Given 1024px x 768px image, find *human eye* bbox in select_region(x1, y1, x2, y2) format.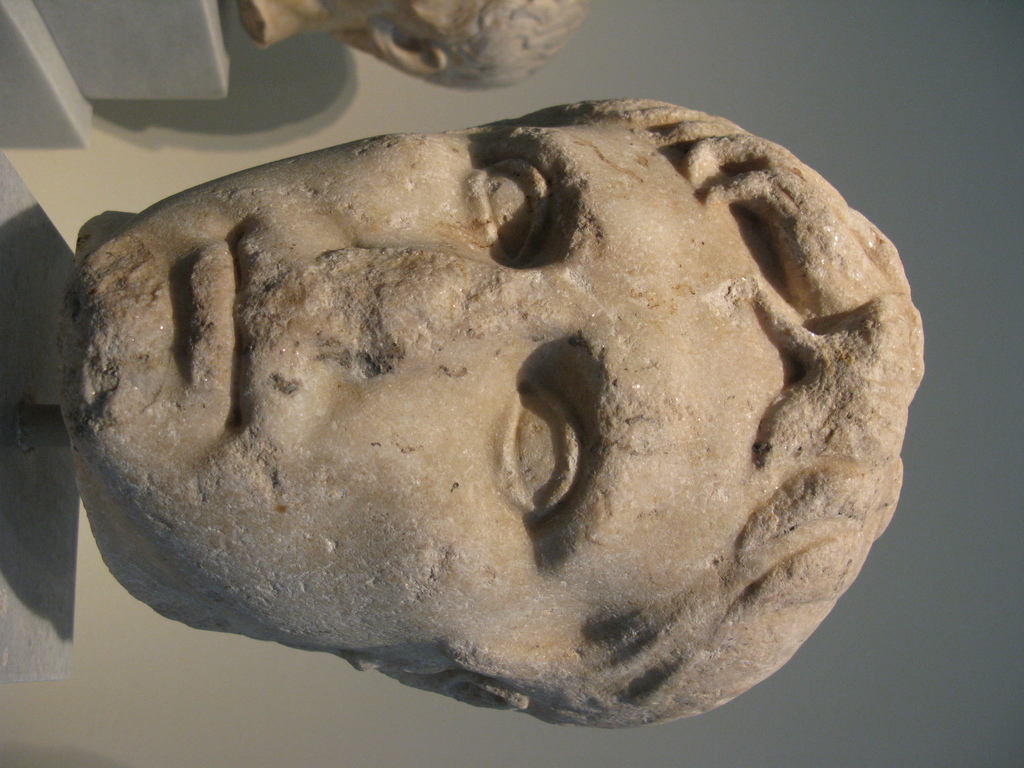
select_region(495, 334, 614, 550).
